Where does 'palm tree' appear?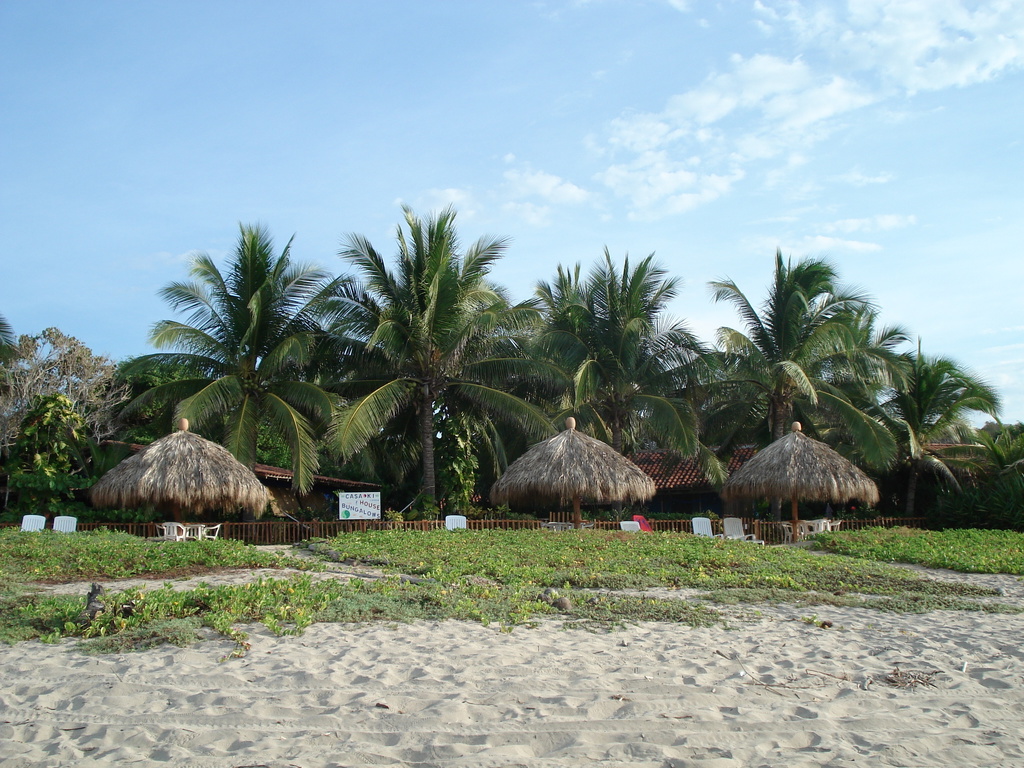
Appears at {"x1": 523, "y1": 250, "x2": 655, "y2": 453}.
